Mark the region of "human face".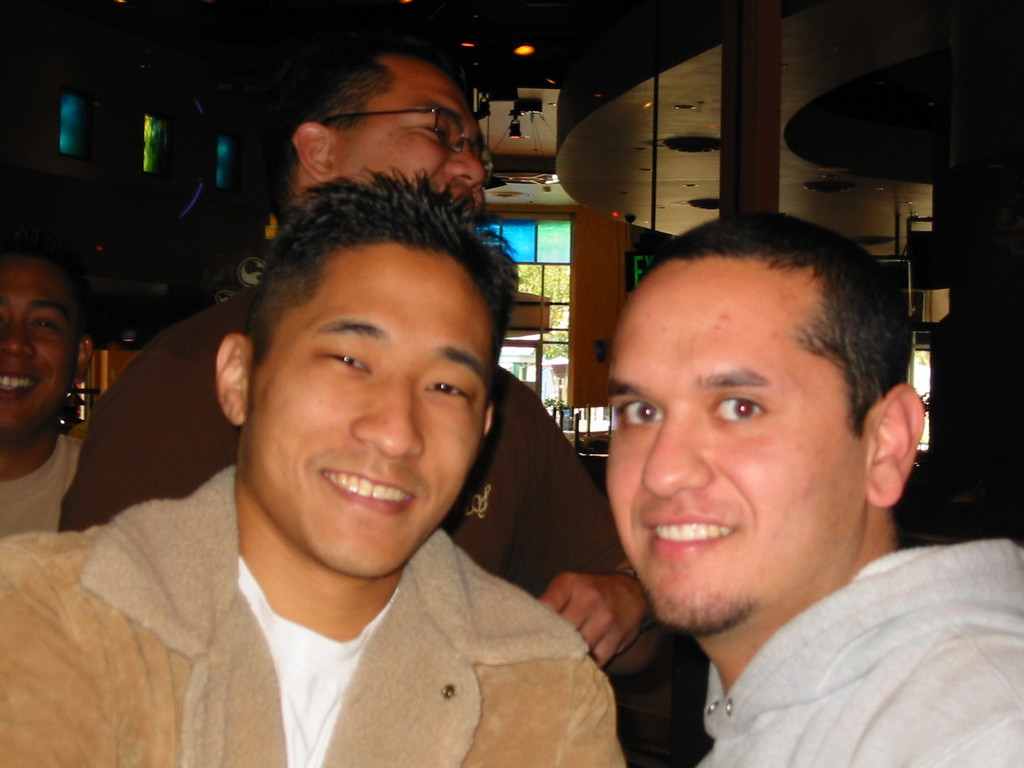
Region: {"x1": 0, "y1": 255, "x2": 82, "y2": 431}.
